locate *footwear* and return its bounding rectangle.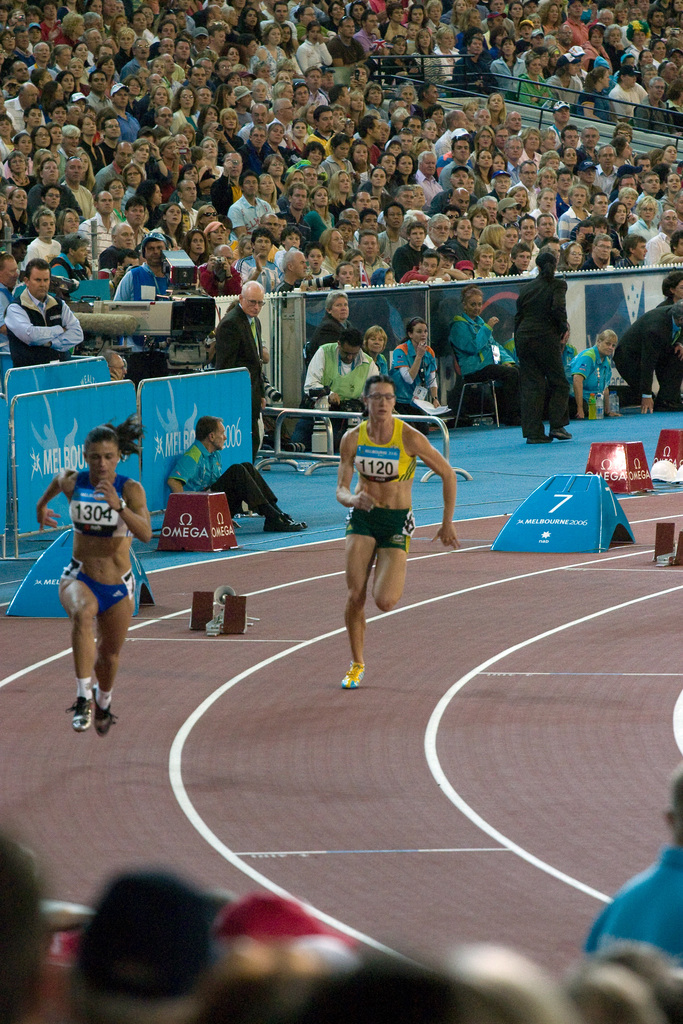
(left=262, top=515, right=302, bottom=532).
